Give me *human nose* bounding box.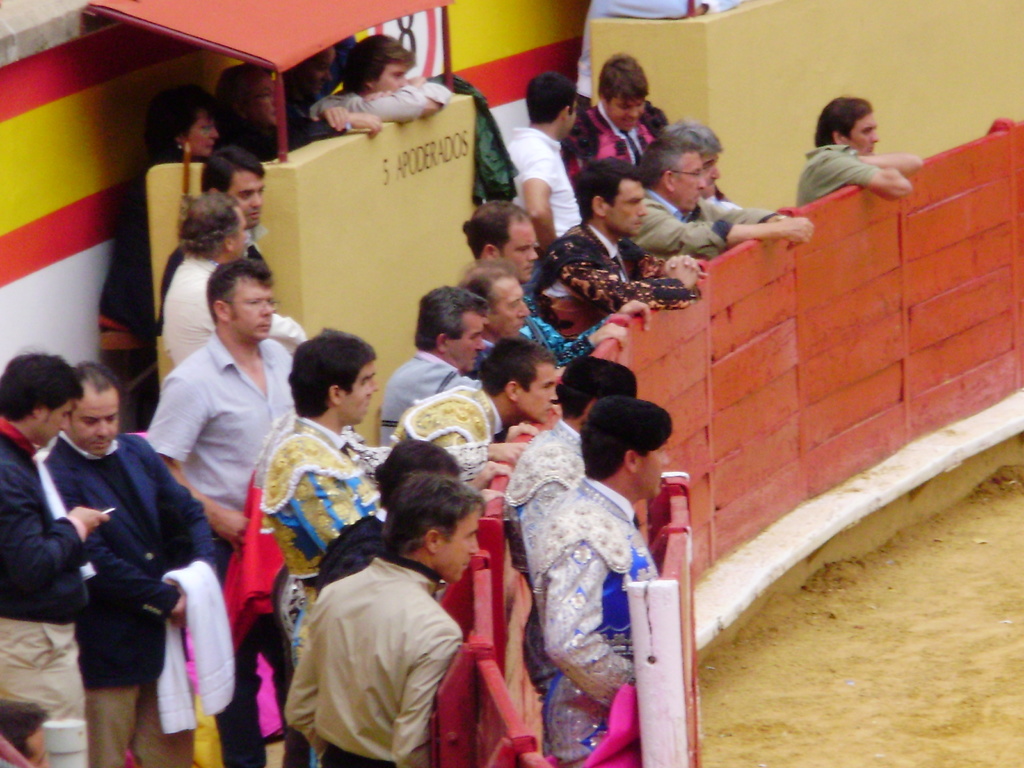
370/372/383/388.
